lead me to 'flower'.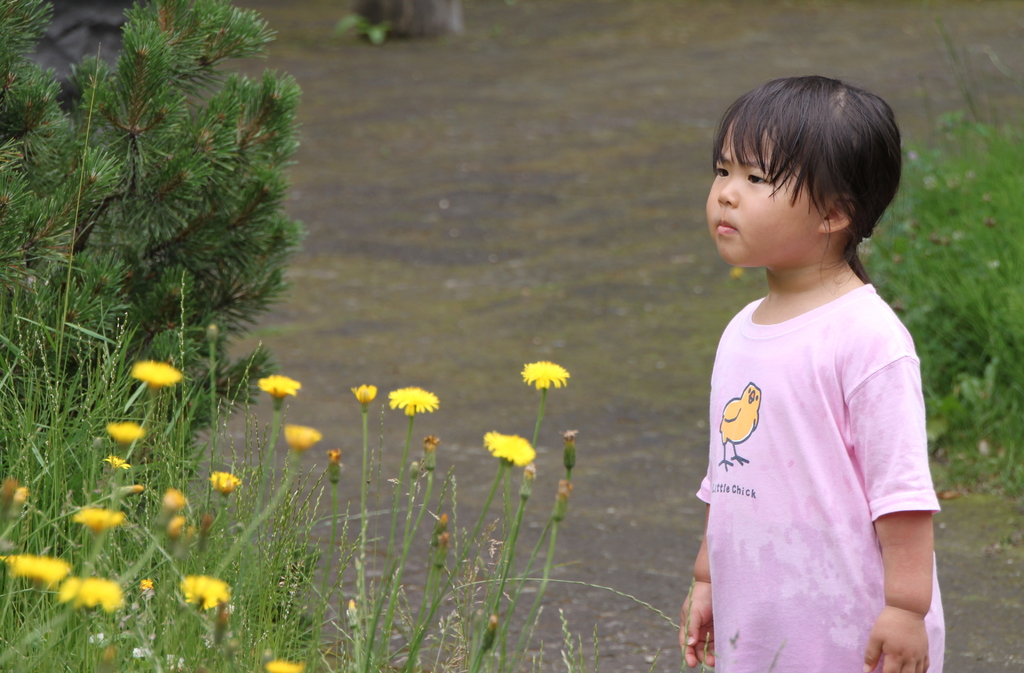
Lead to select_region(524, 362, 570, 388).
